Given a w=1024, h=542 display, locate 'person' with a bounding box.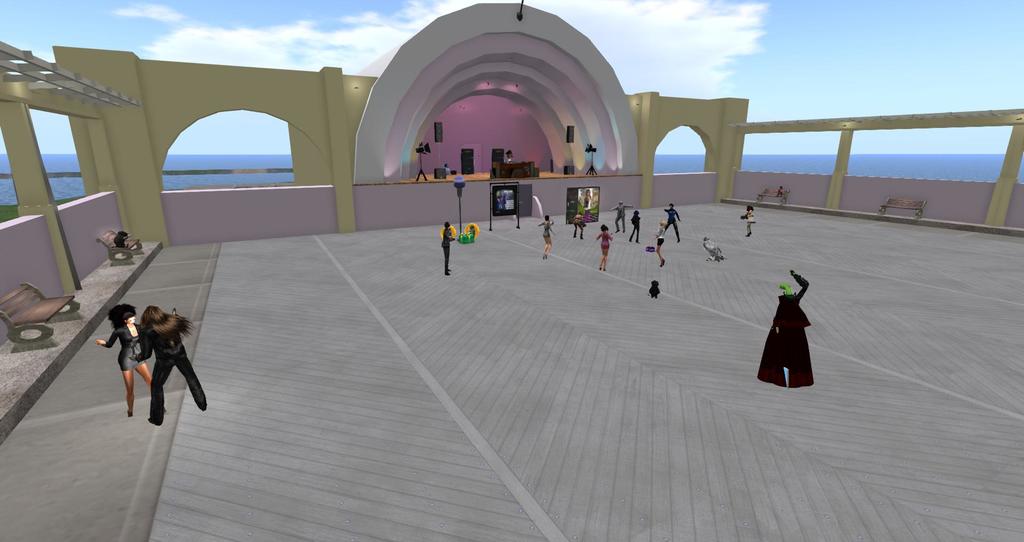
Located: box(571, 212, 586, 239).
